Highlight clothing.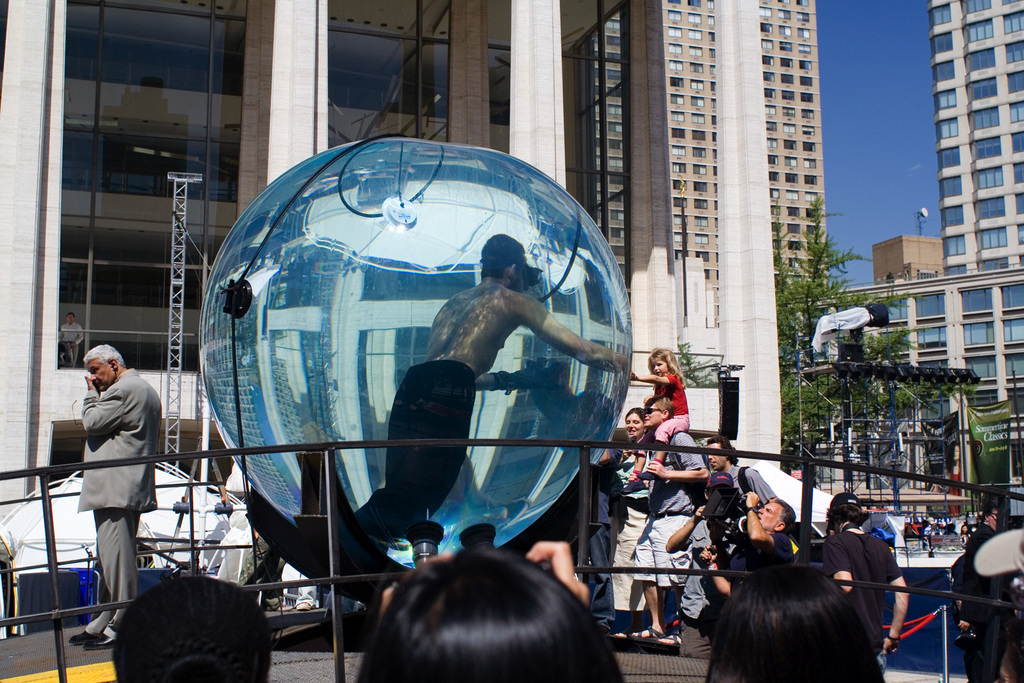
Highlighted region: [683,464,773,623].
